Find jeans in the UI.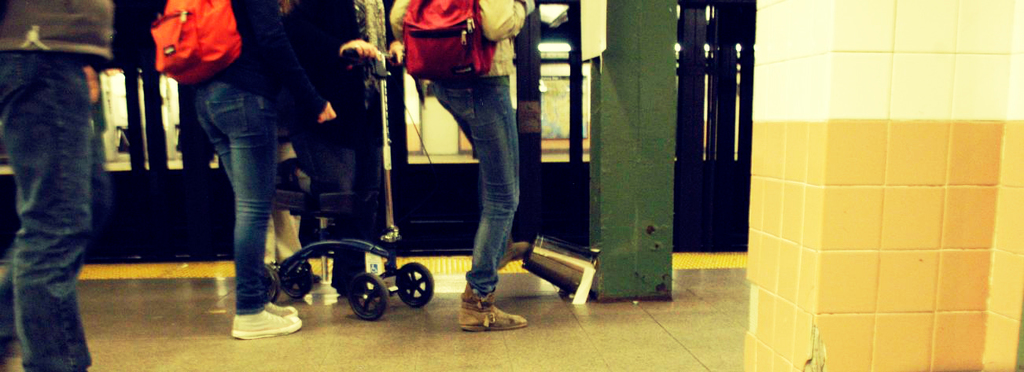
UI element at 190/83/285/308.
